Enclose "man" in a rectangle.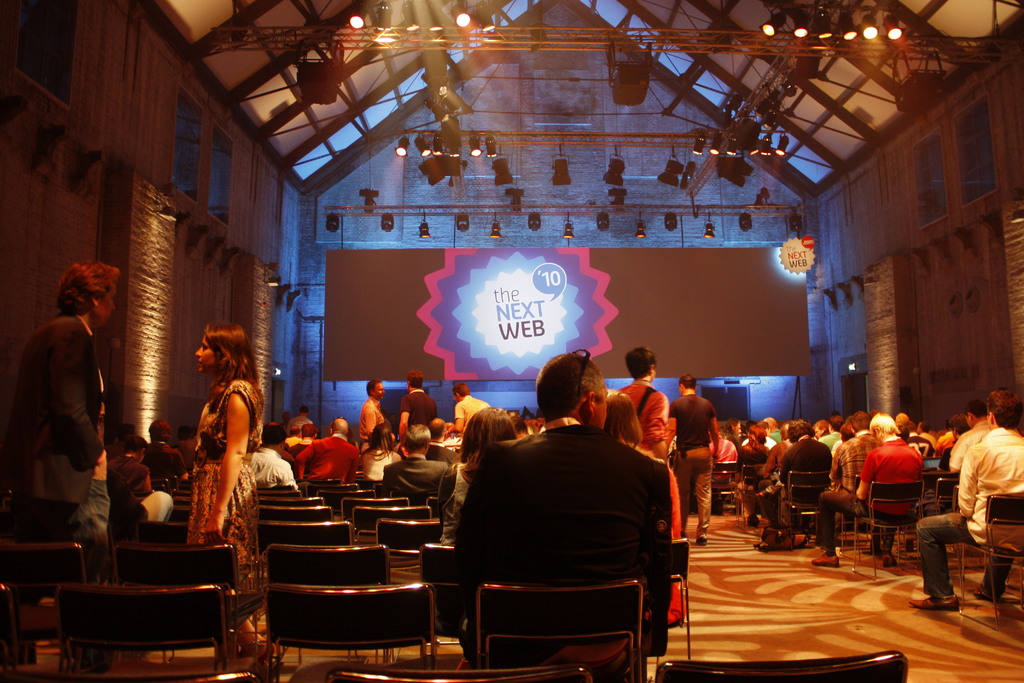
left=285, top=425, right=300, bottom=450.
